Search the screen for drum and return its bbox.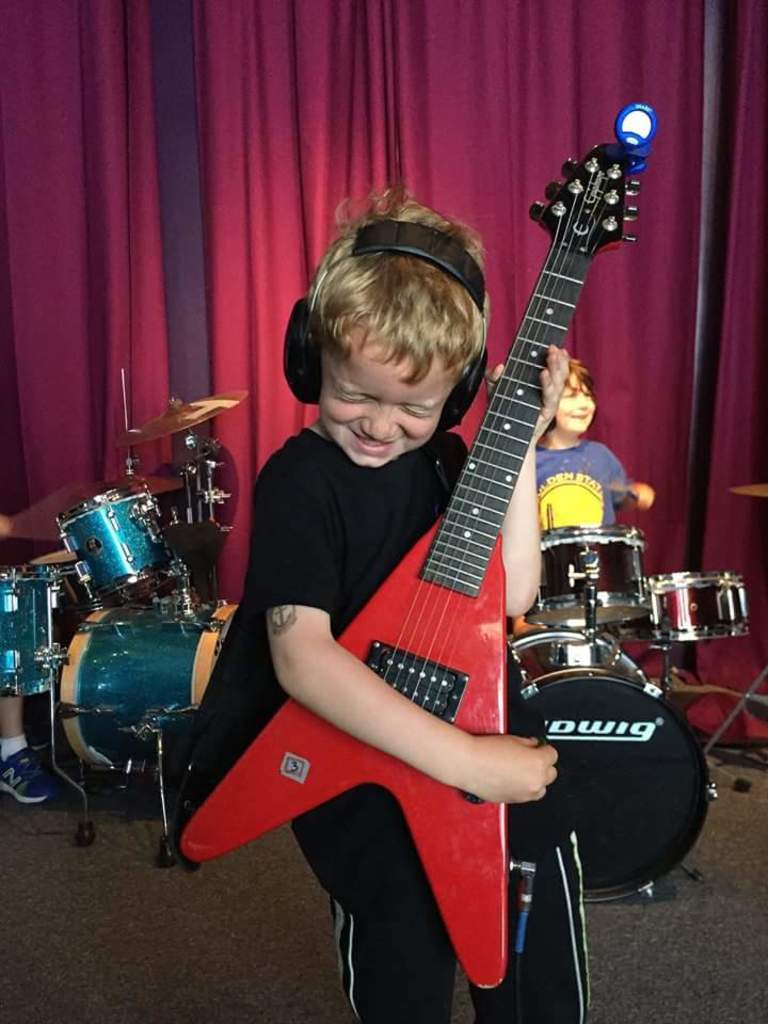
Found: detection(502, 629, 724, 907).
